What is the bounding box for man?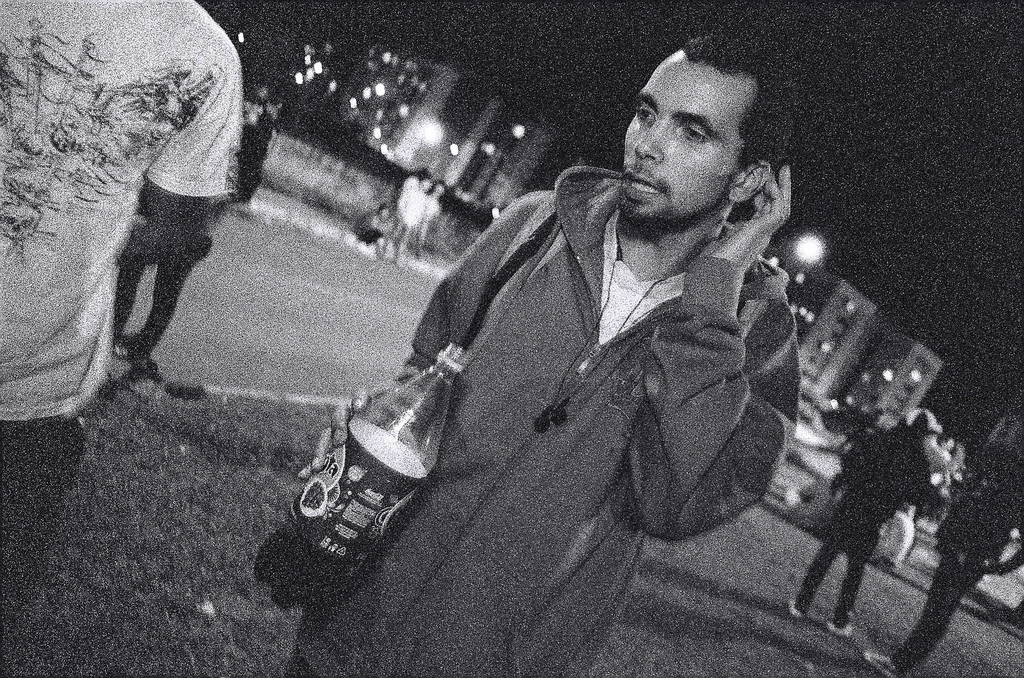
detection(787, 414, 945, 643).
